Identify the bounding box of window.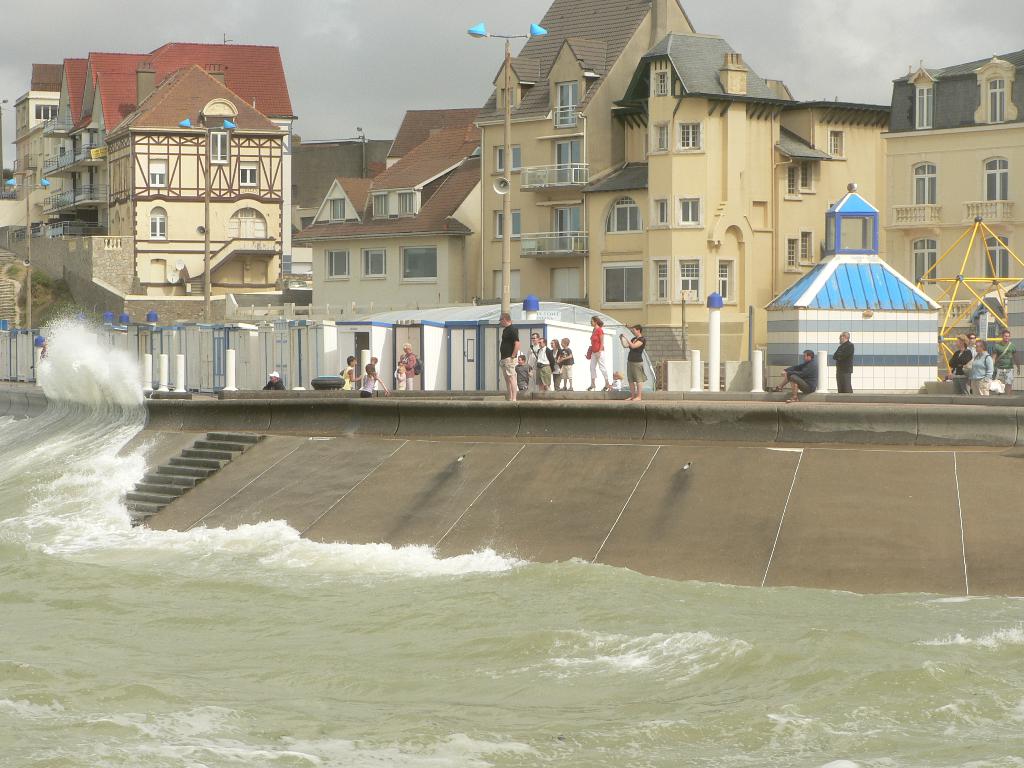
BBox(678, 122, 698, 147).
